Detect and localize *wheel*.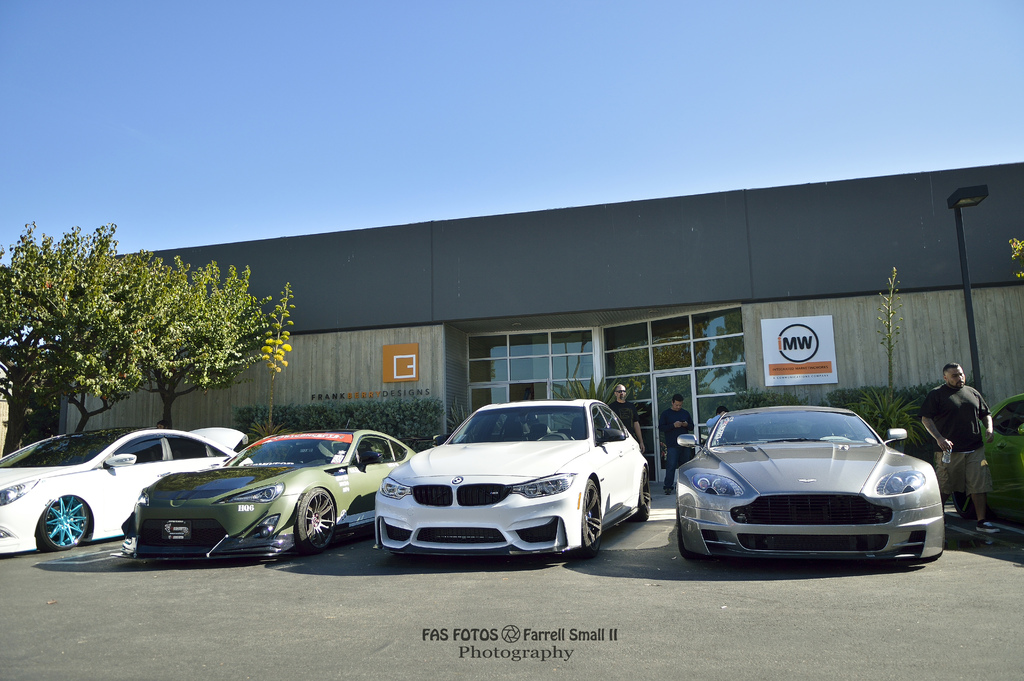
Localized at 640/463/652/511.
